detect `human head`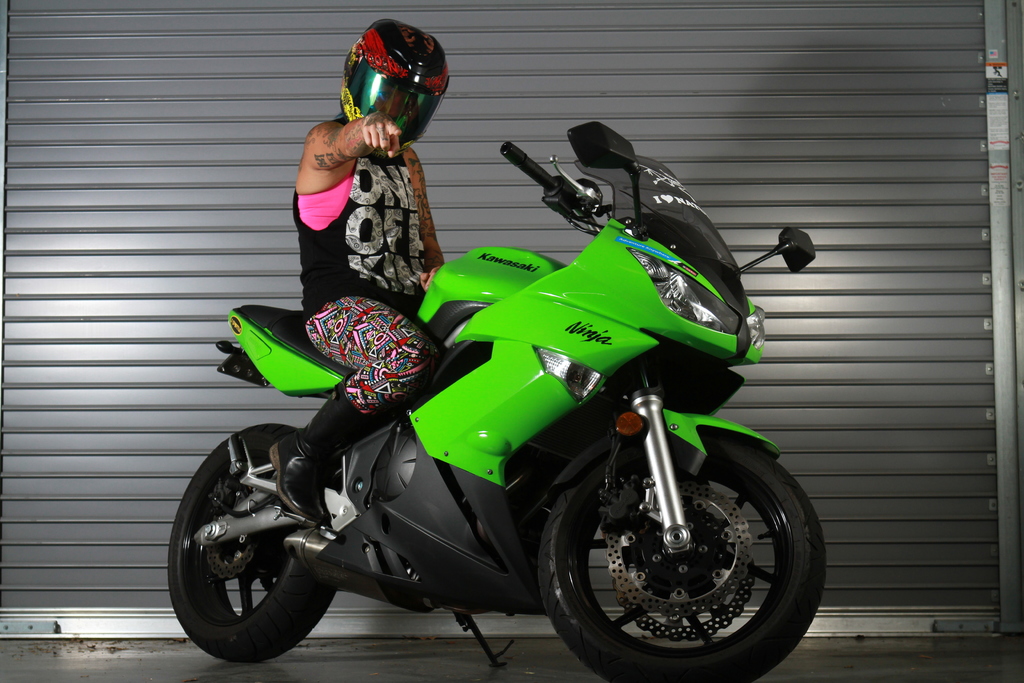
340/22/459/152
